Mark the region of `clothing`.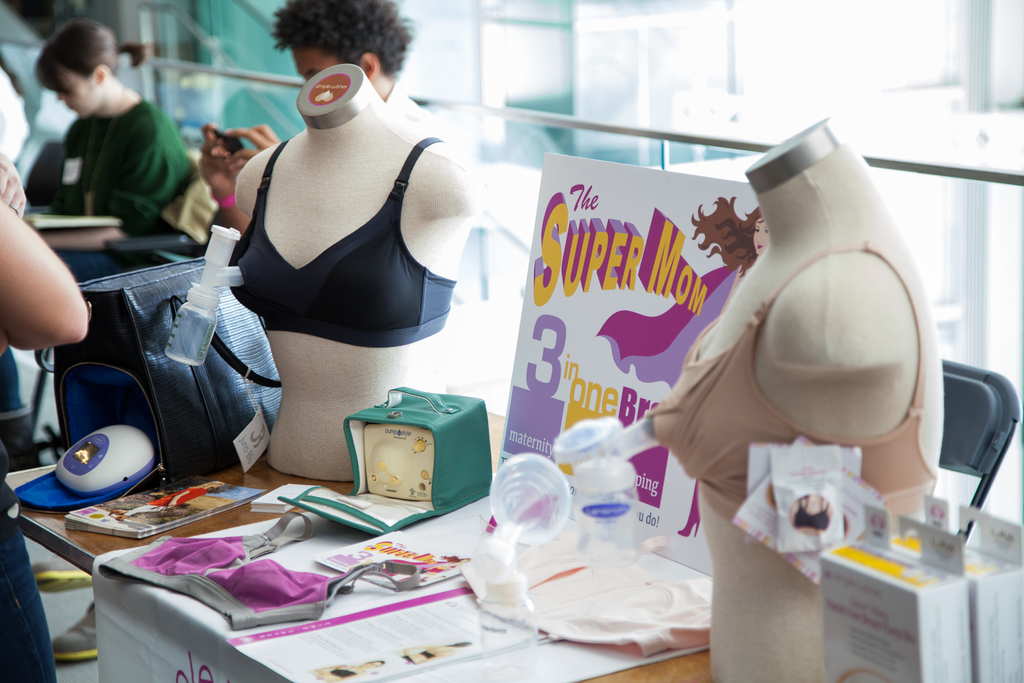
Region: (left=100, top=514, right=428, bottom=634).
